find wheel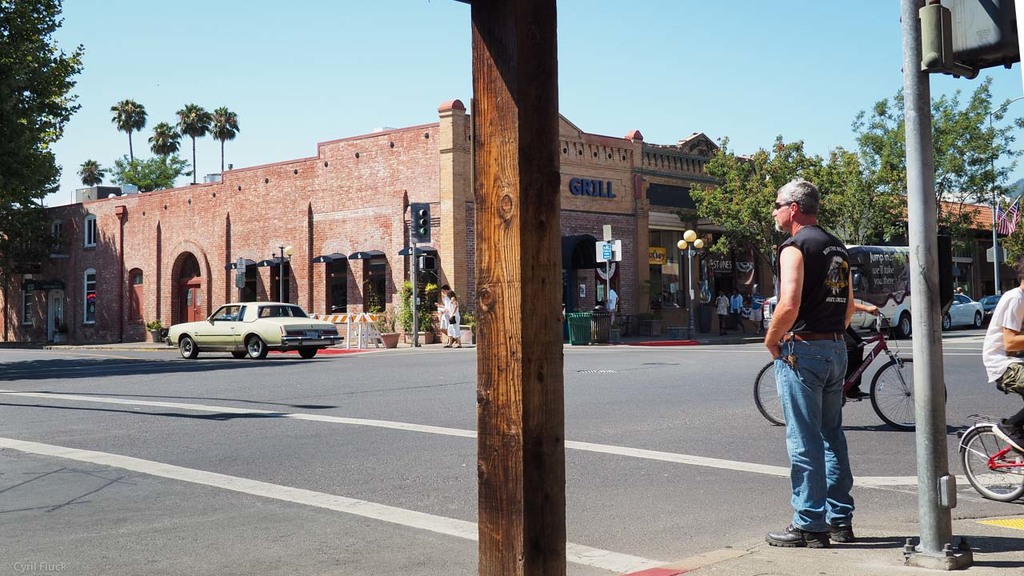
(left=229, top=347, right=242, bottom=362)
